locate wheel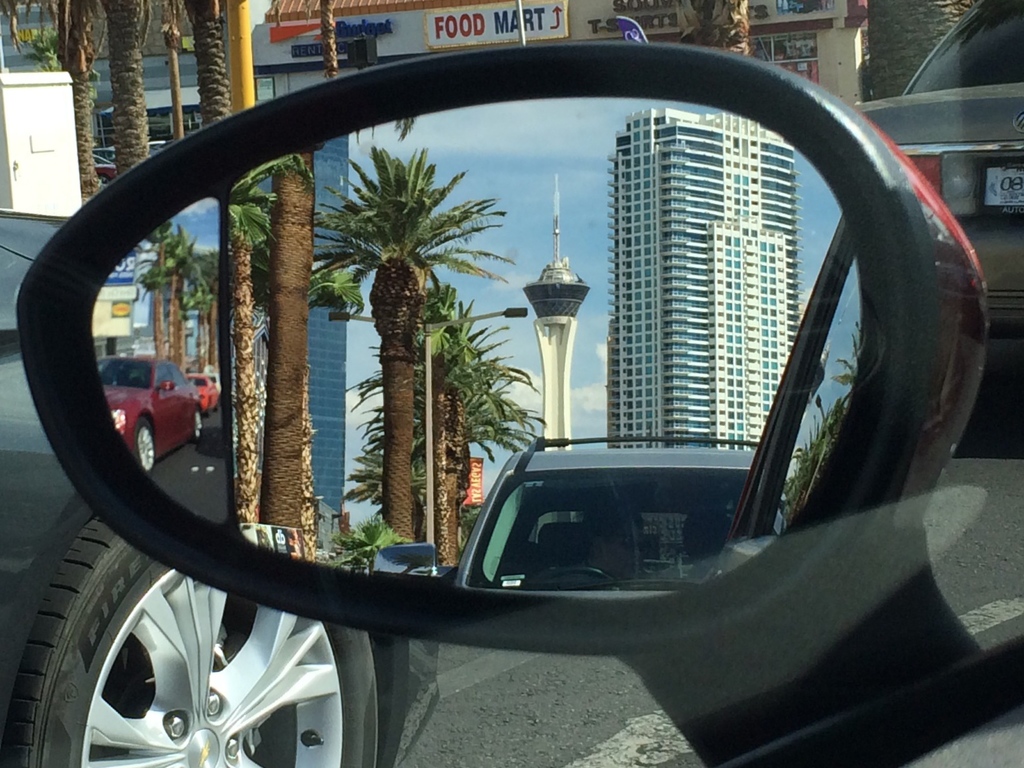
select_region(0, 509, 381, 767)
